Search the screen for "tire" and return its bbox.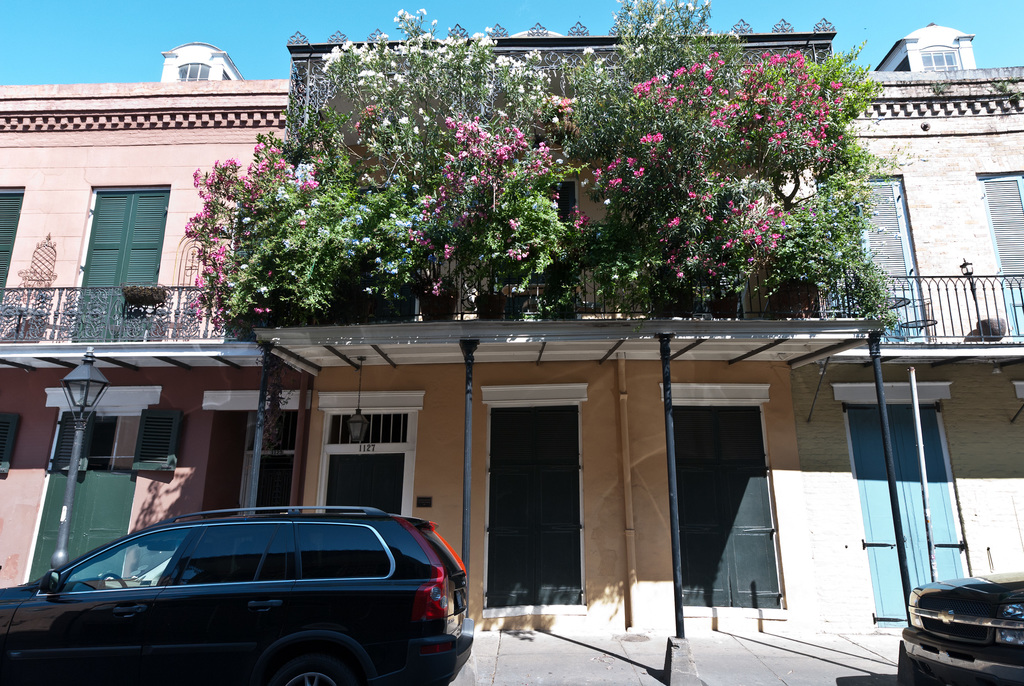
Found: box=[249, 646, 375, 685].
